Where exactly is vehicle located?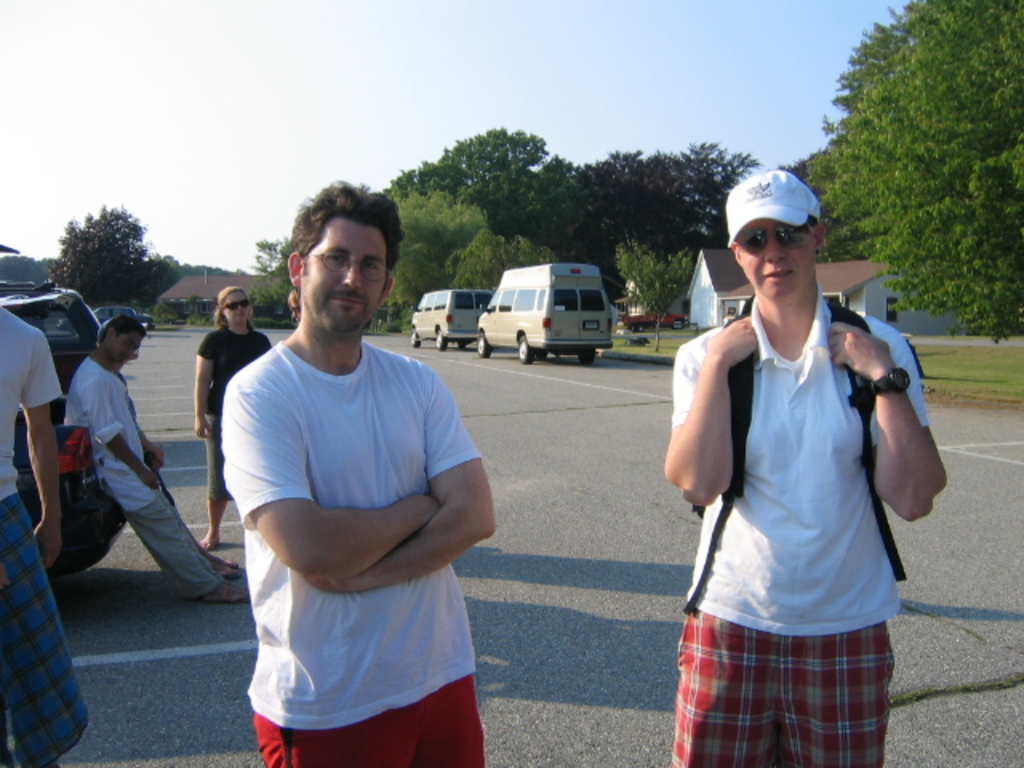
Its bounding box is 496,250,629,344.
